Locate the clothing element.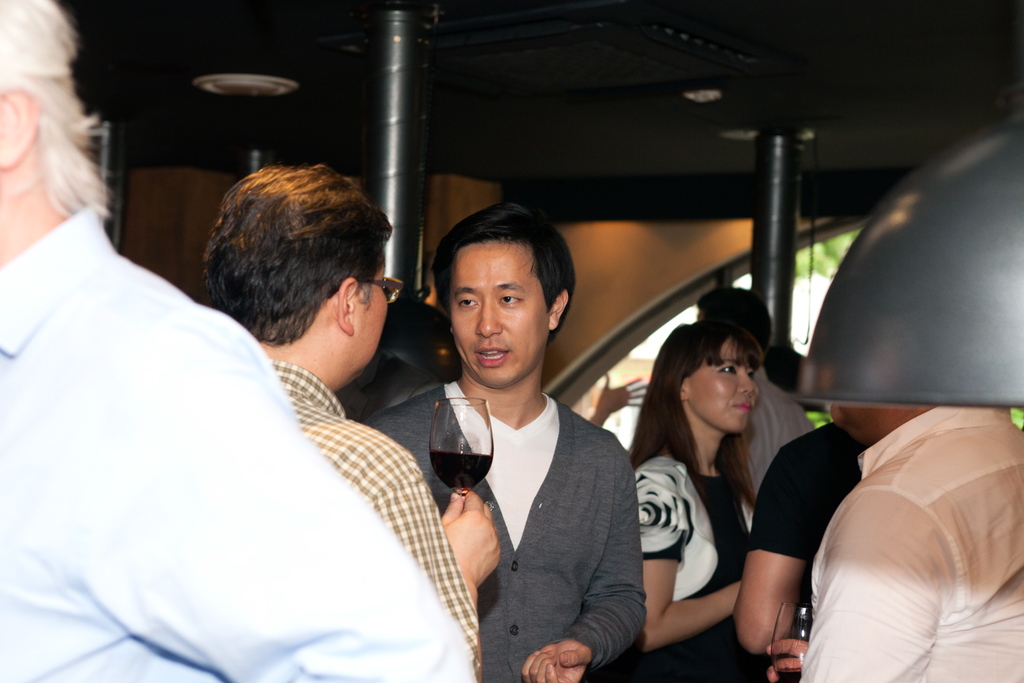
Element bbox: l=747, t=418, r=878, b=638.
